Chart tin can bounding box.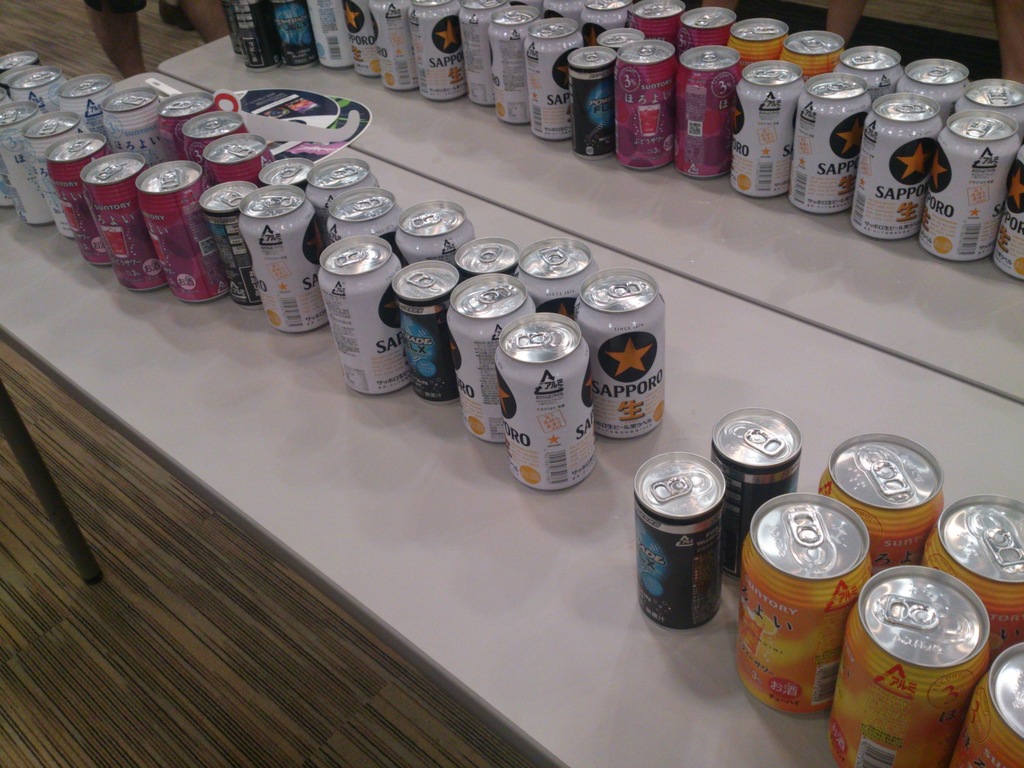
Charted: 446, 229, 524, 286.
